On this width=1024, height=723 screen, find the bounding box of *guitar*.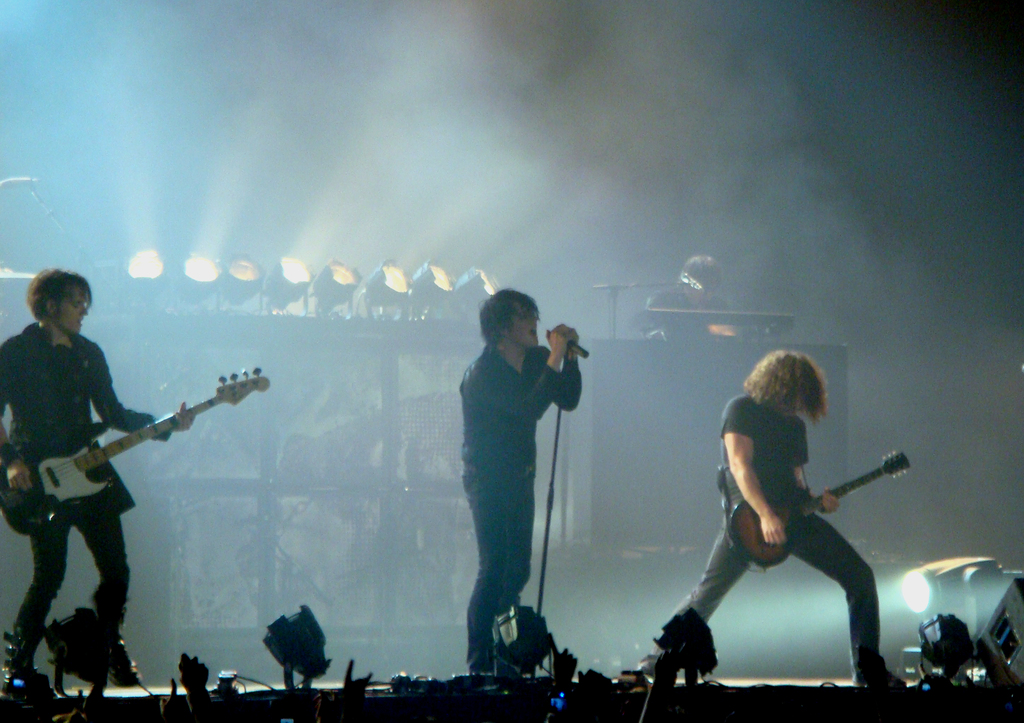
Bounding box: {"left": 725, "top": 450, "right": 911, "bottom": 567}.
